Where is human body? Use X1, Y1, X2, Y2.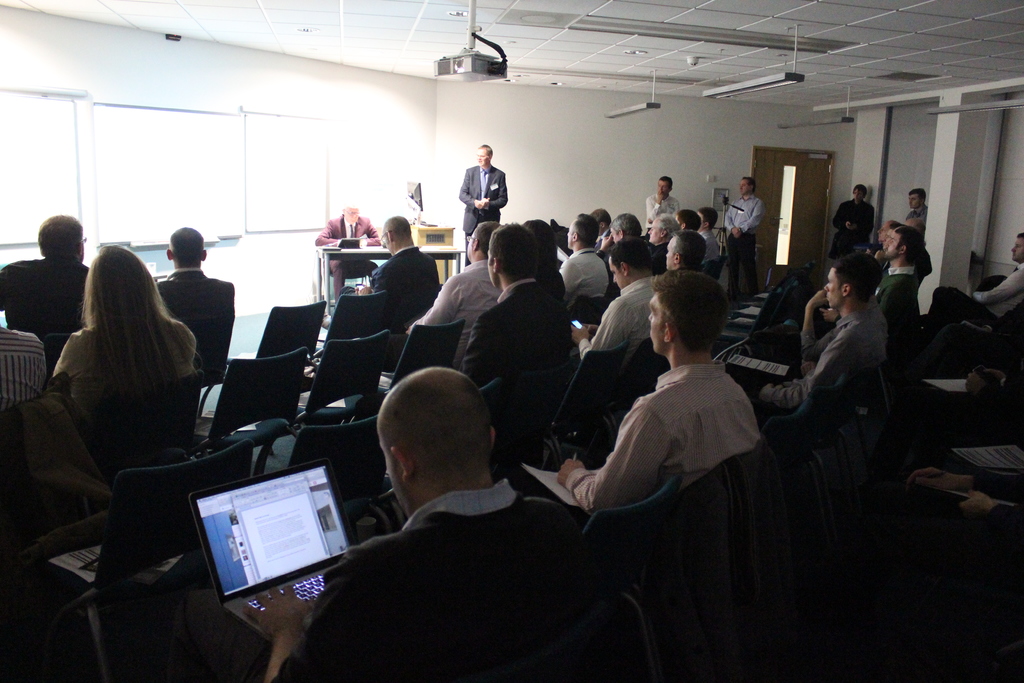
54, 248, 200, 418.
